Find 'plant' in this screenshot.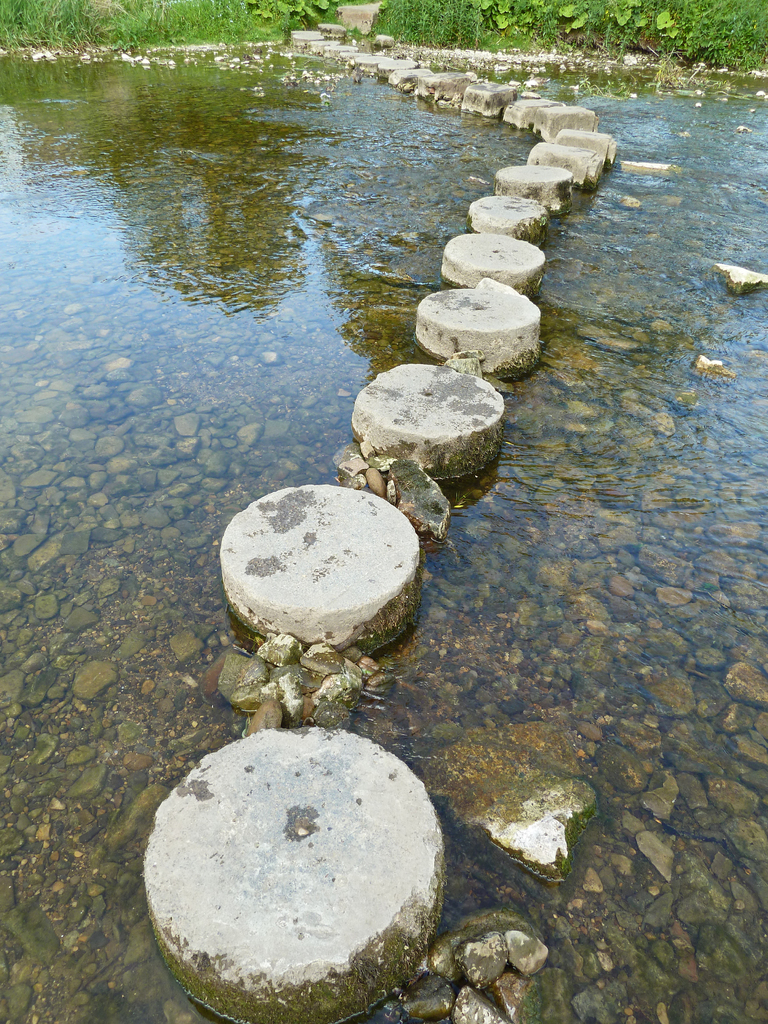
The bounding box for 'plant' is pyautogui.locateOnScreen(557, 4, 761, 74).
